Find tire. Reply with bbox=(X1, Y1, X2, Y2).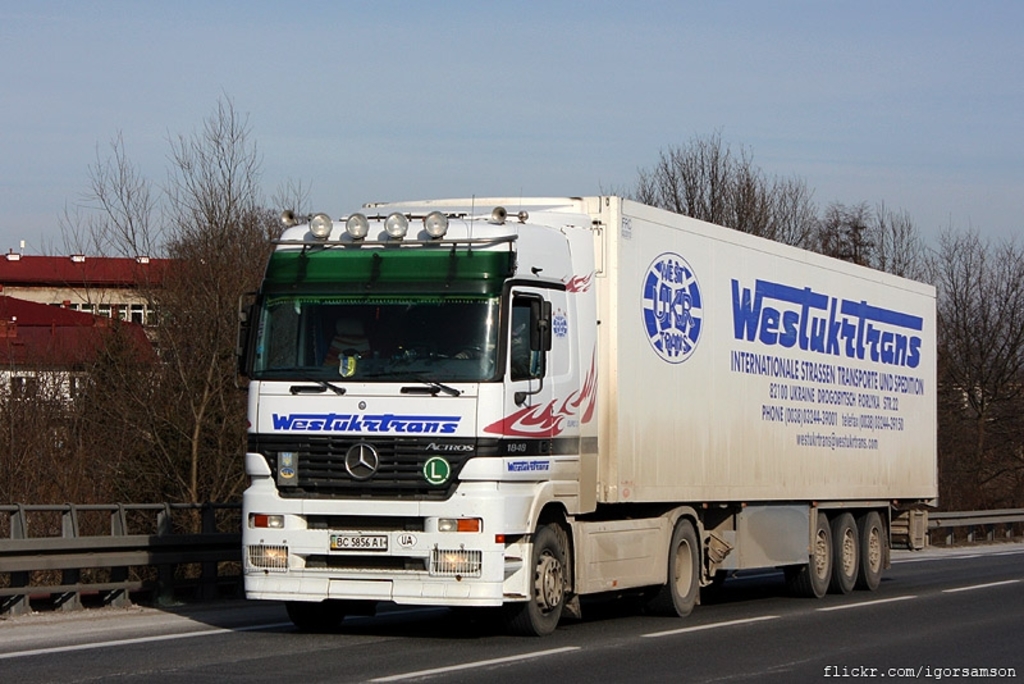
bbox=(646, 520, 700, 617).
